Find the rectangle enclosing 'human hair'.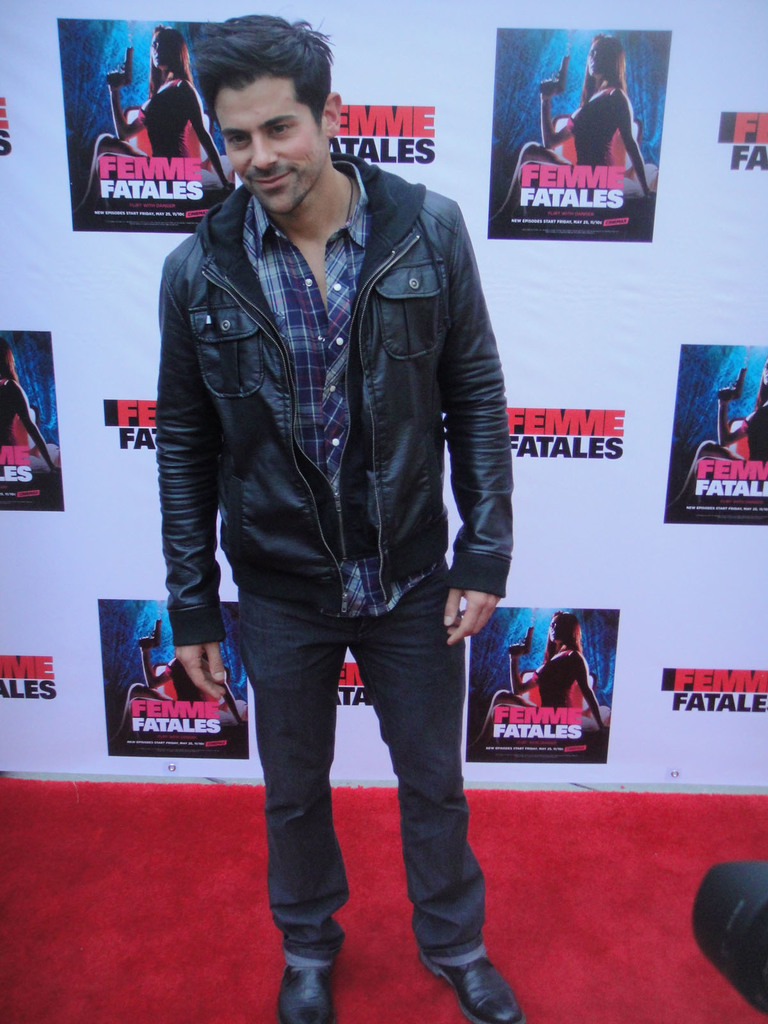
bbox=[191, 34, 333, 150].
